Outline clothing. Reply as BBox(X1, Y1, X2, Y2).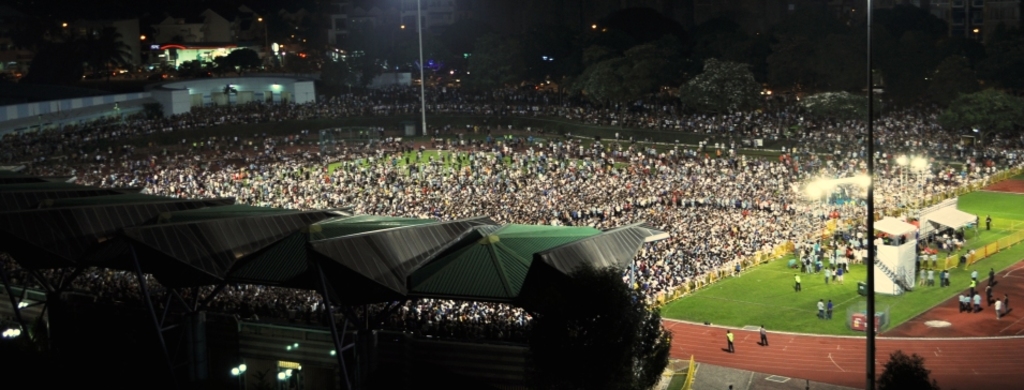
BBox(925, 253, 926, 264).
